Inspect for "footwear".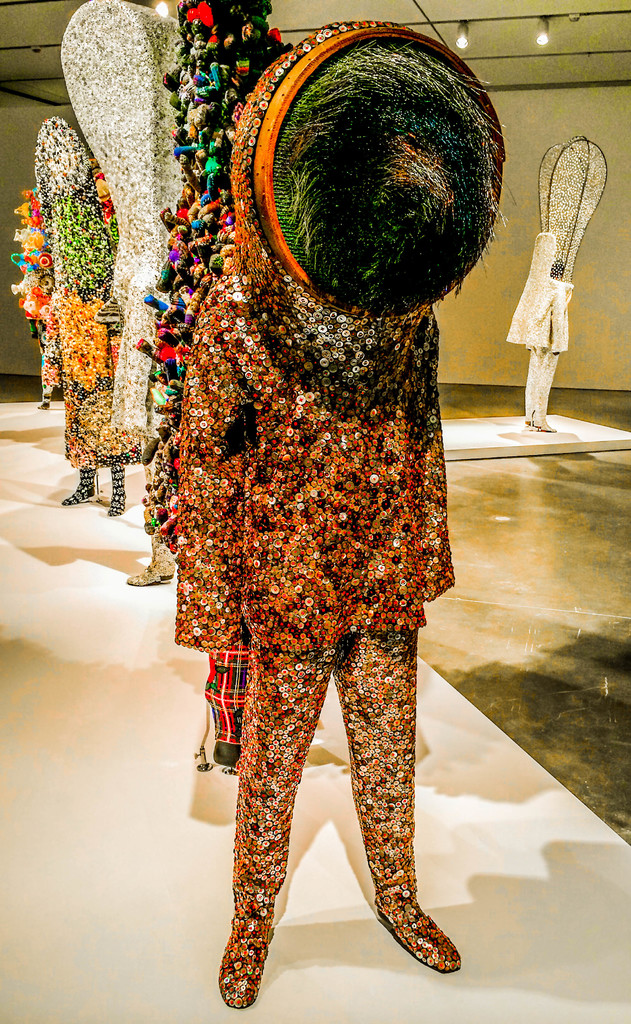
Inspection: 104, 466, 130, 516.
